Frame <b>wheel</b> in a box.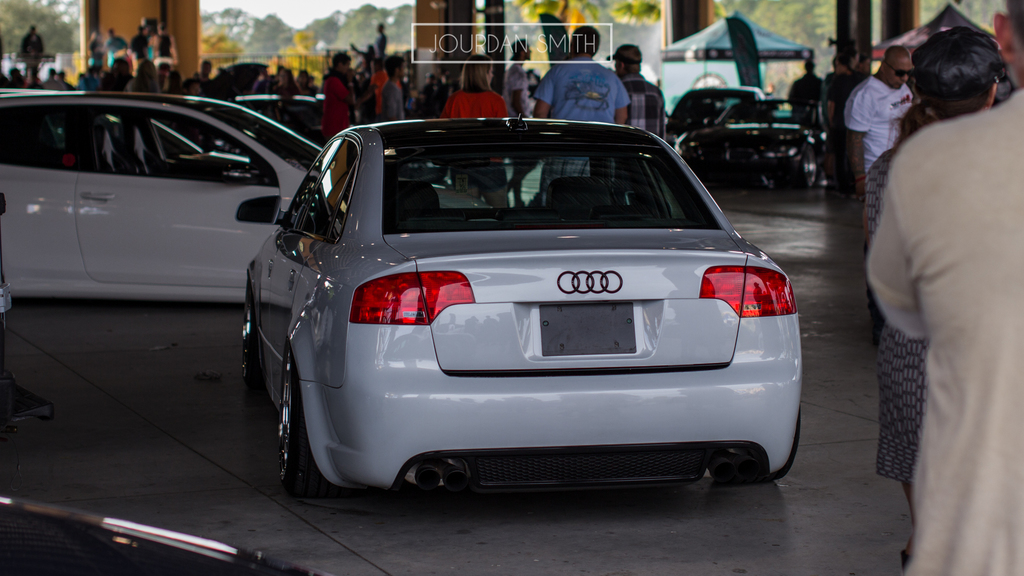
[left=797, top=143, right=817, bottom=188].
